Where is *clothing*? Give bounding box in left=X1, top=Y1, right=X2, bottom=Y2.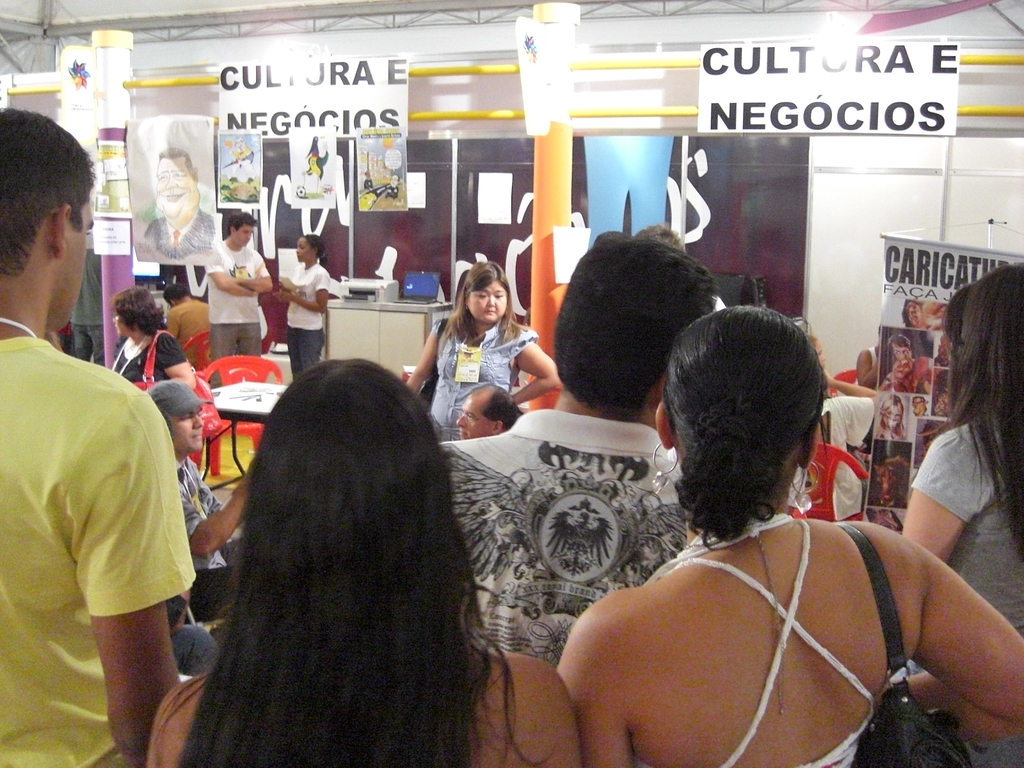
left=160, top=454, right=237, bottom=673.
